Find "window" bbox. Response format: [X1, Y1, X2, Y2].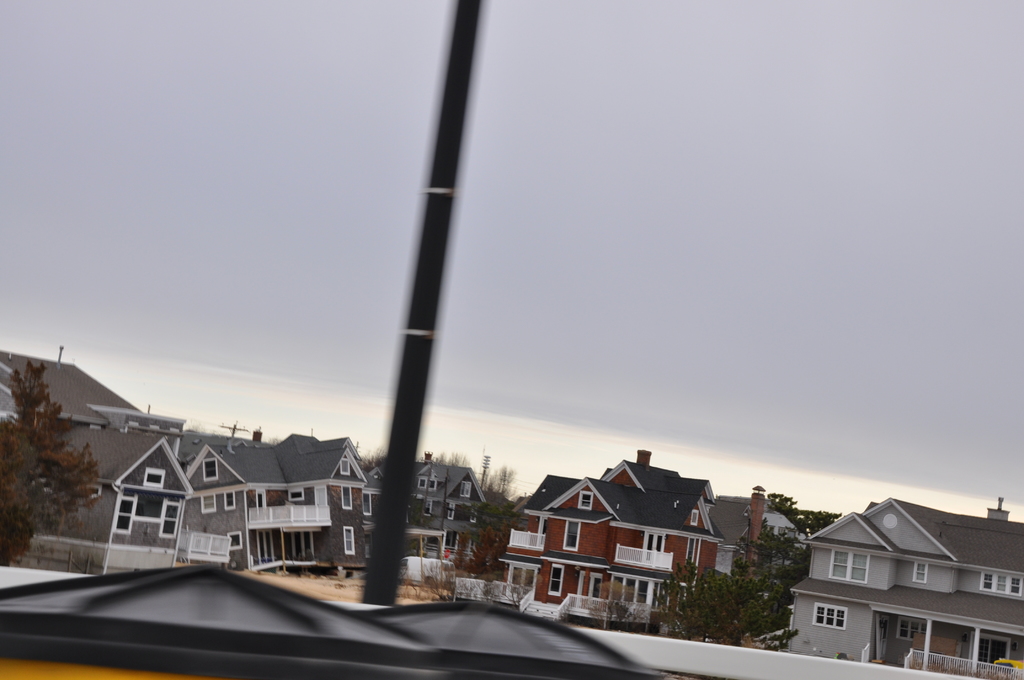
[829, 549, 868, 585].
